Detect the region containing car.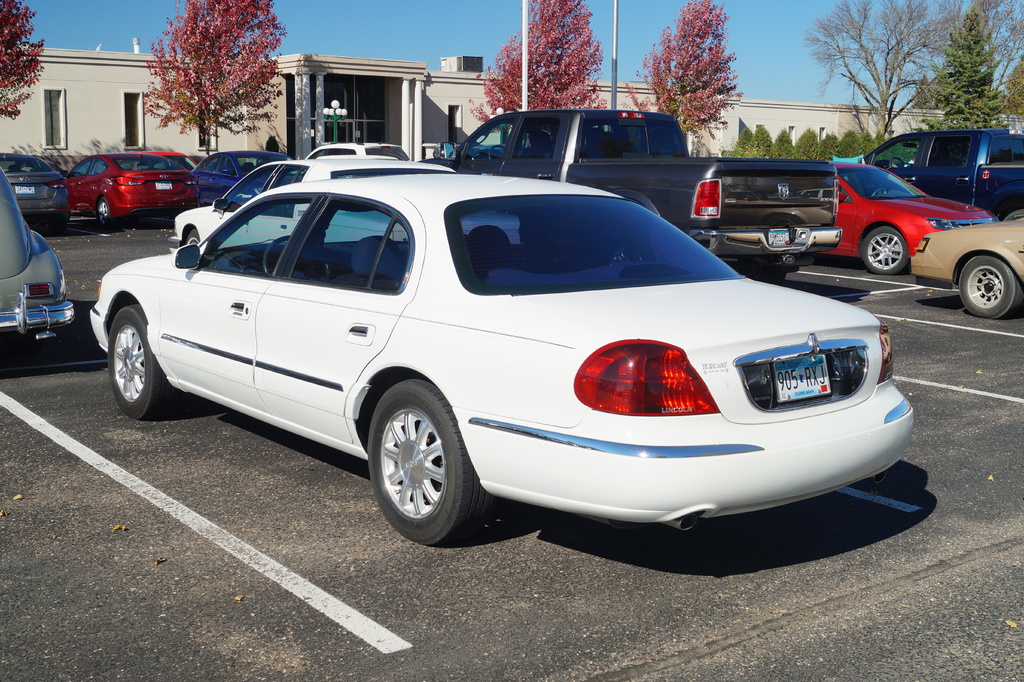
425/111/838/270.
